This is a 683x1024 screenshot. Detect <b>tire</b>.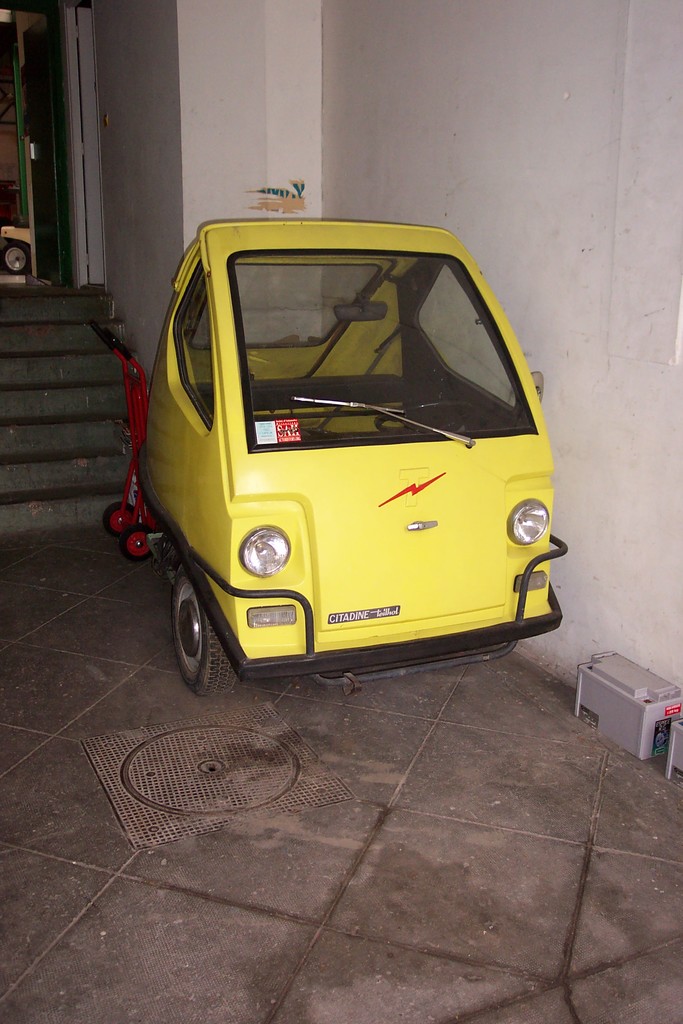
pyautogui.locateOnScreen(119, 523, 153, 563).
